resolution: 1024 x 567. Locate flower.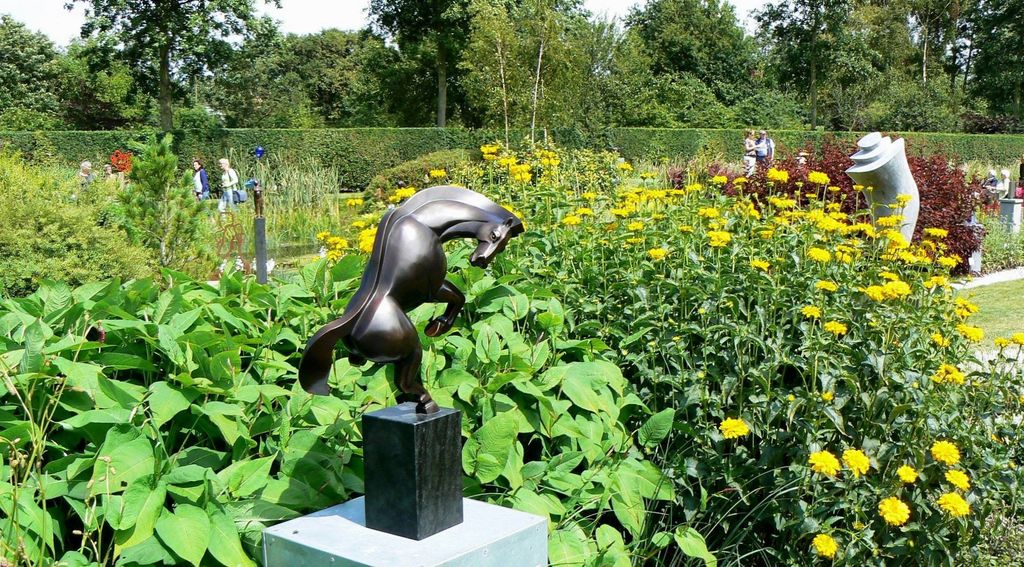
region(929, 438, 963, 467).
